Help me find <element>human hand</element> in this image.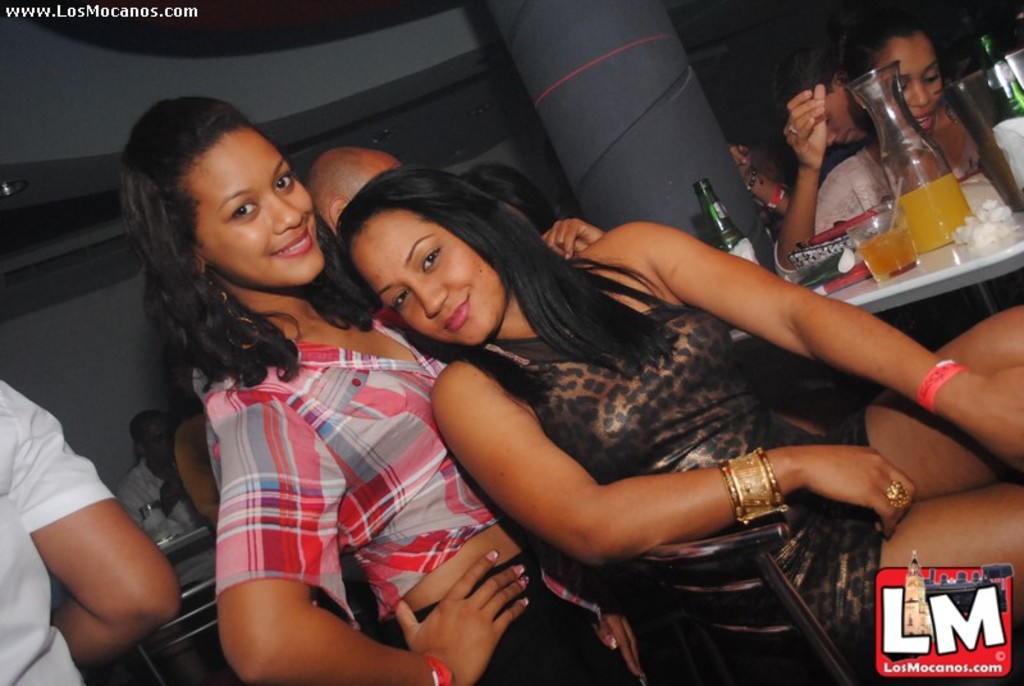
Found it: Rect(155, 477, 187, 521).
